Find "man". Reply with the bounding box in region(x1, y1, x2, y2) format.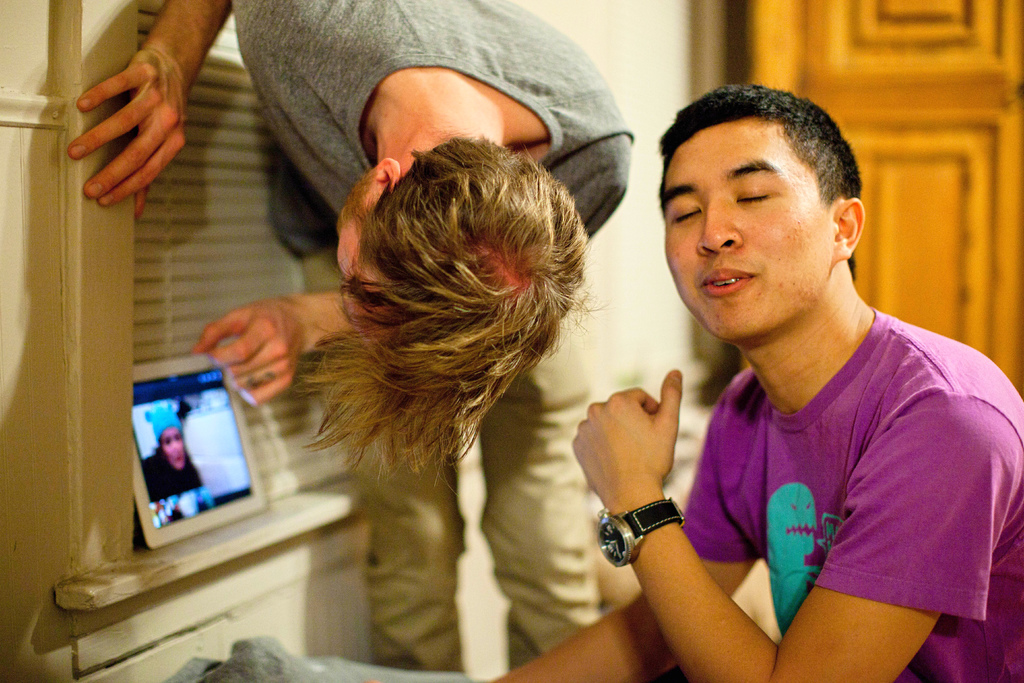
region(579, 88, 1010, 679).
